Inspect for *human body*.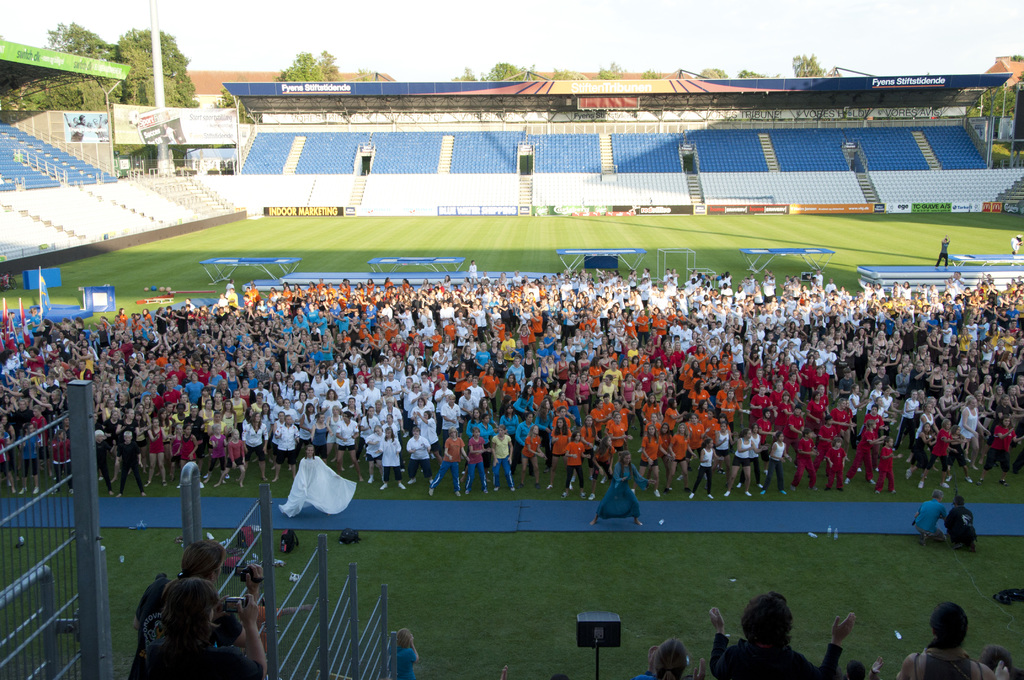
Inspection: {"left": 636, "top": 423, "right": 668, "bottom": 491}.
